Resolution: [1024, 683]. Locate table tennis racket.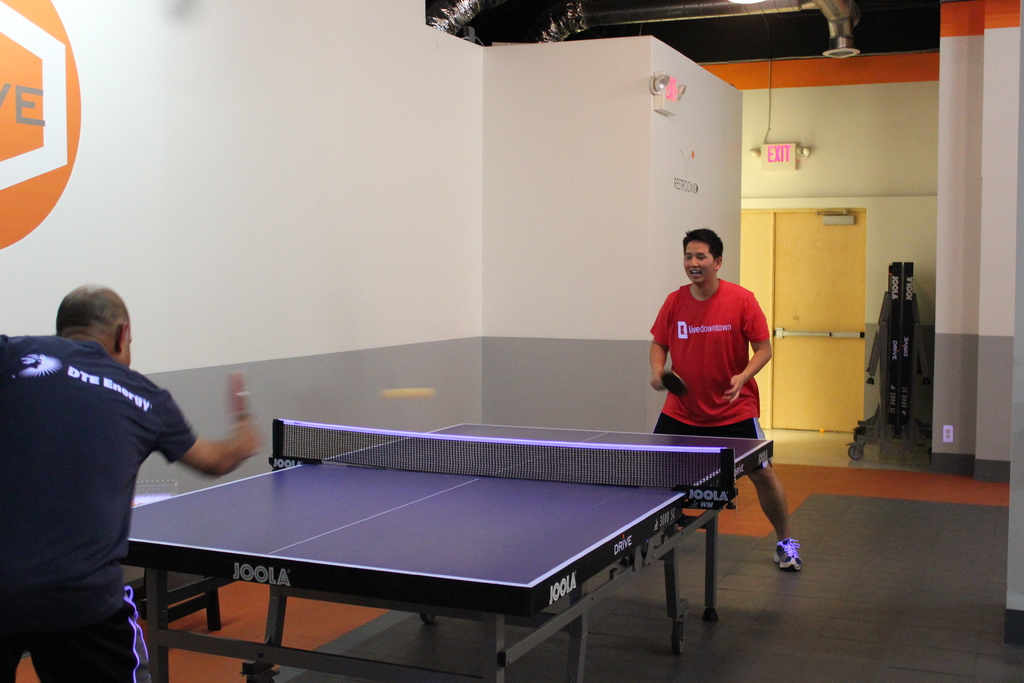
bbox=[223, 372, 252, 418].
